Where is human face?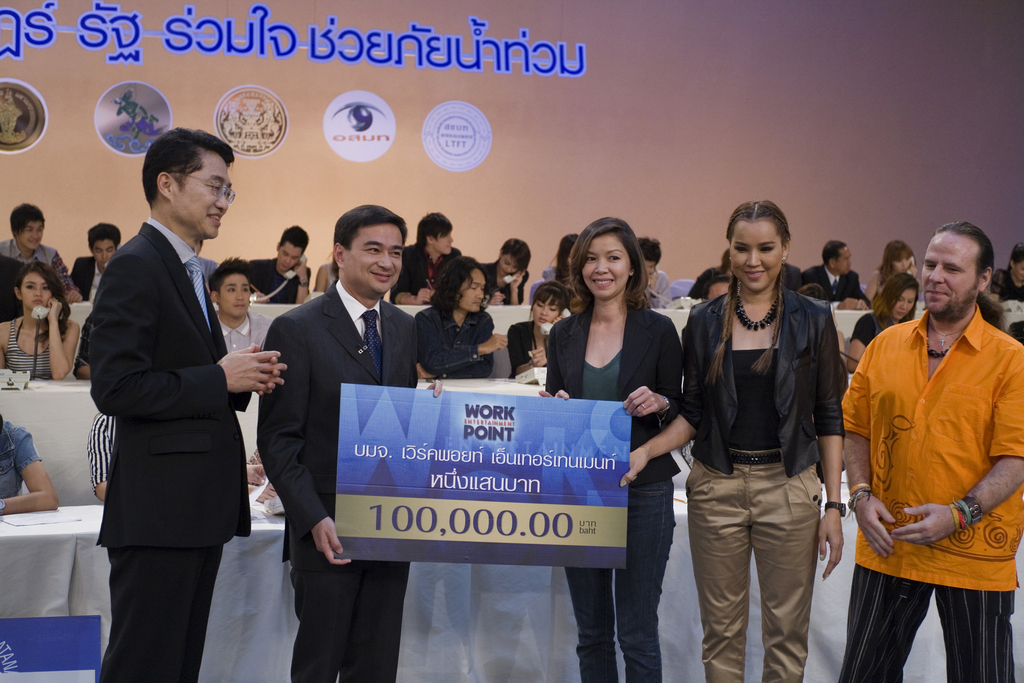
[x1=893, y1=291, x2=918, y2=320].
